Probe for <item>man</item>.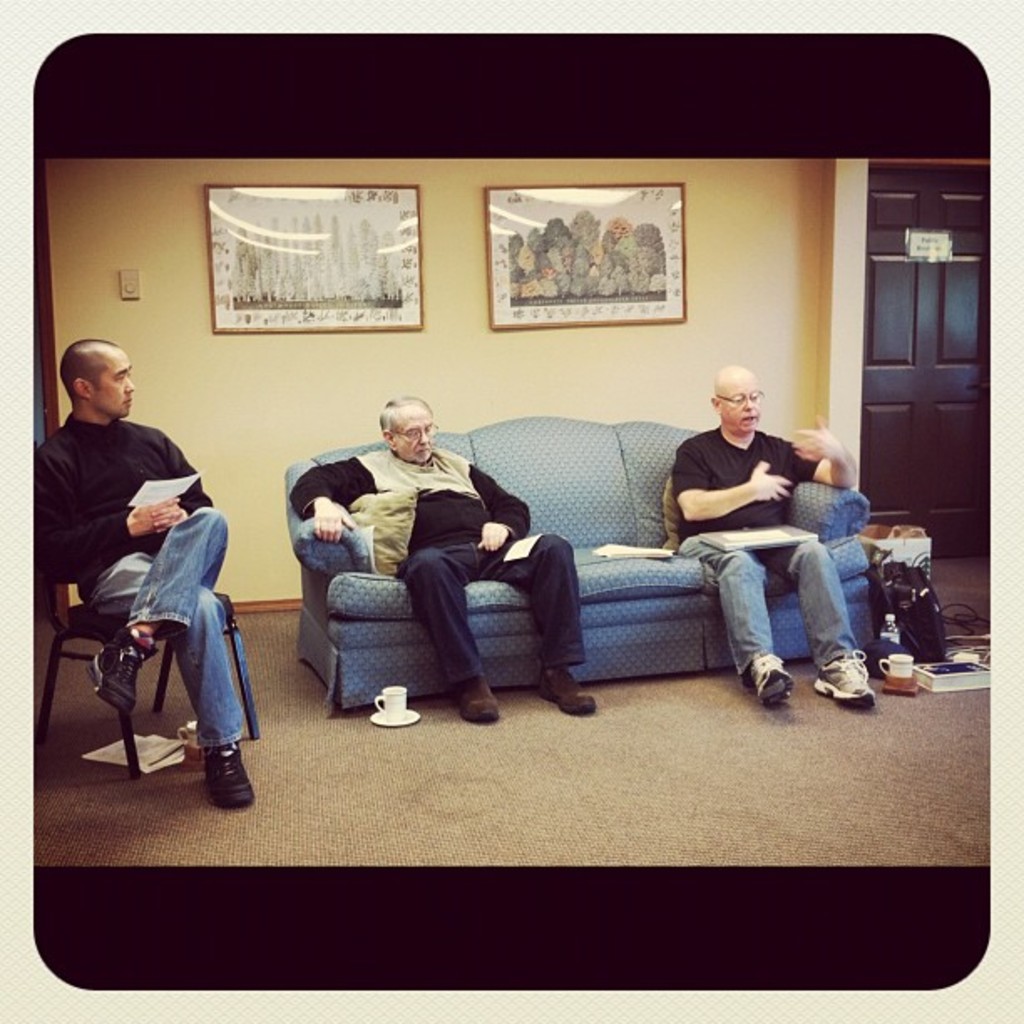
Probe result: 49 346 246 810.
